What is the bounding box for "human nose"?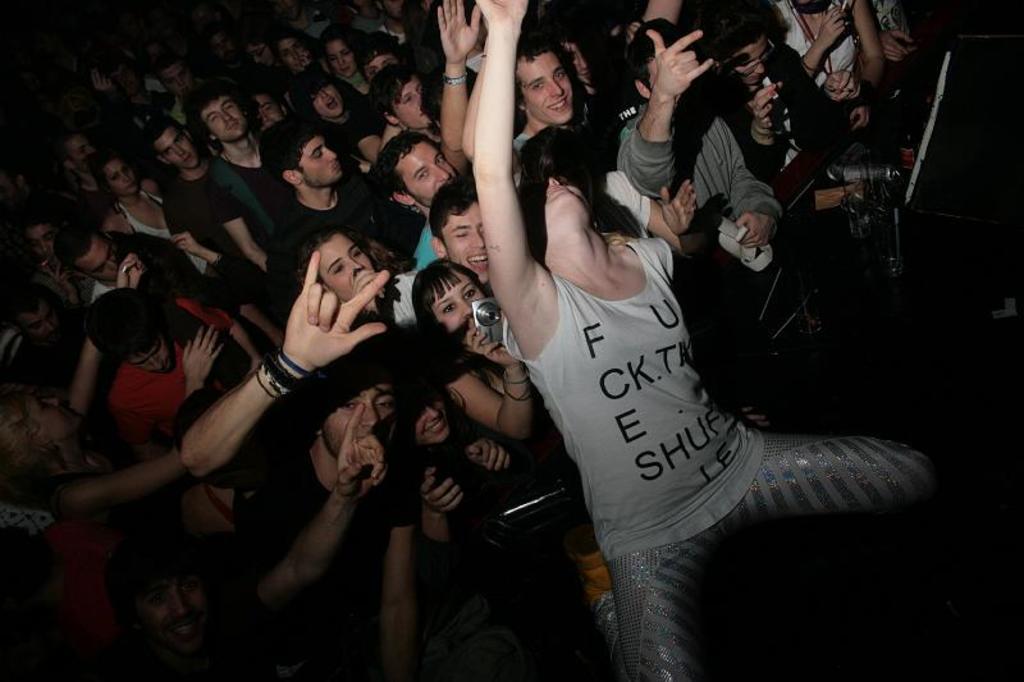
(174, 146, 187, 157).
